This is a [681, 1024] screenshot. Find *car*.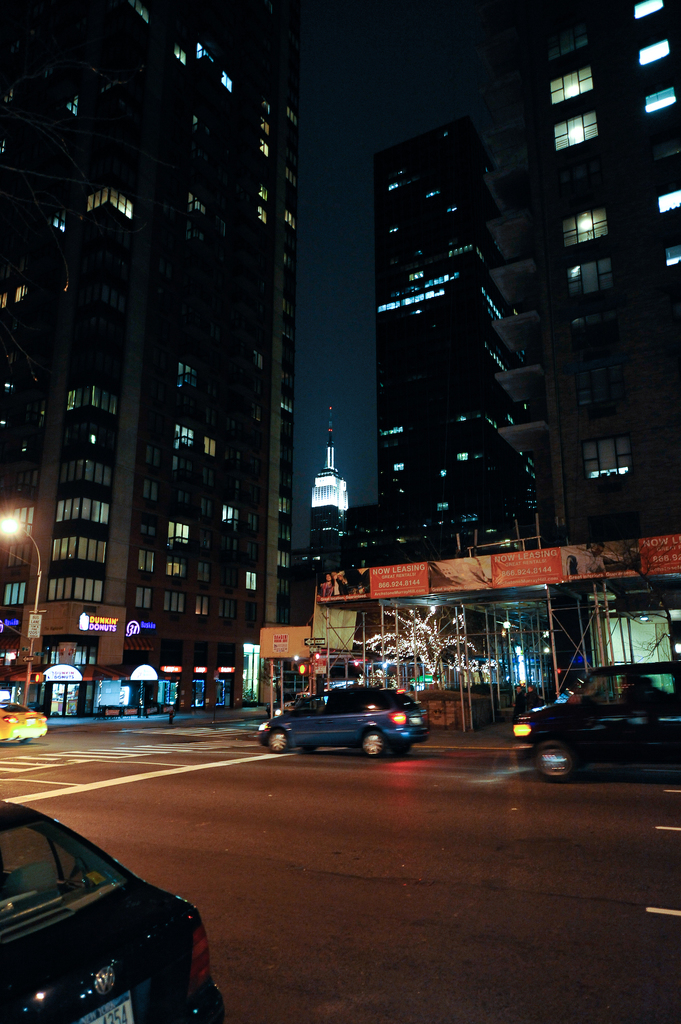
Bounding box: (x1=1, y1=702, x2=47, y2=746).
